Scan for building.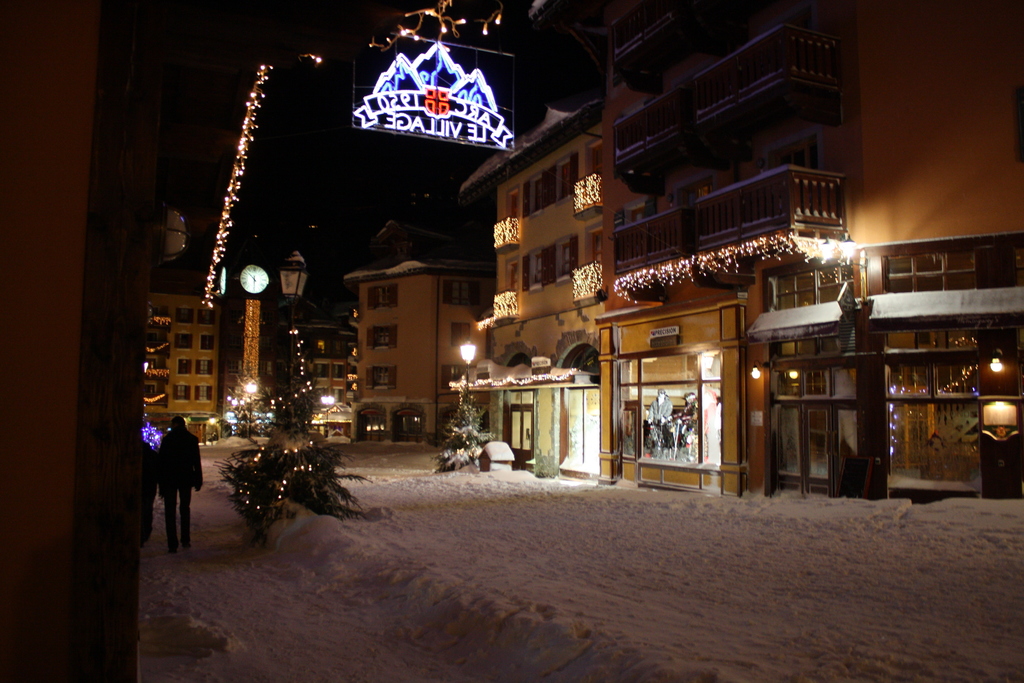
Scan result: 344/219/493/441.
